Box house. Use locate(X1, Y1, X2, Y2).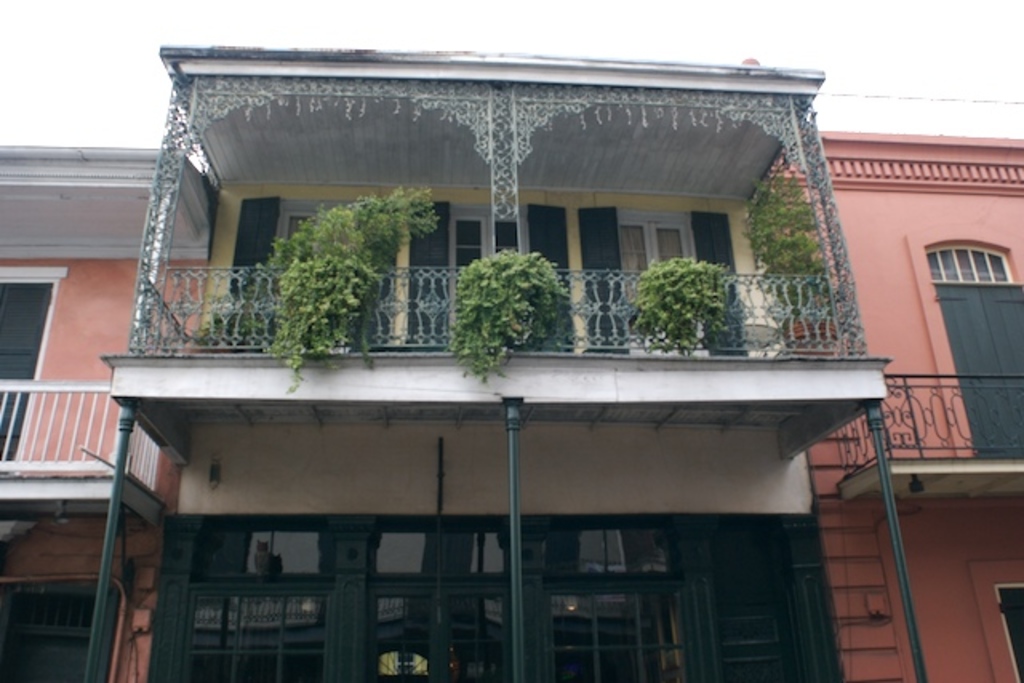
locate(0, 45, 1022, 681).
